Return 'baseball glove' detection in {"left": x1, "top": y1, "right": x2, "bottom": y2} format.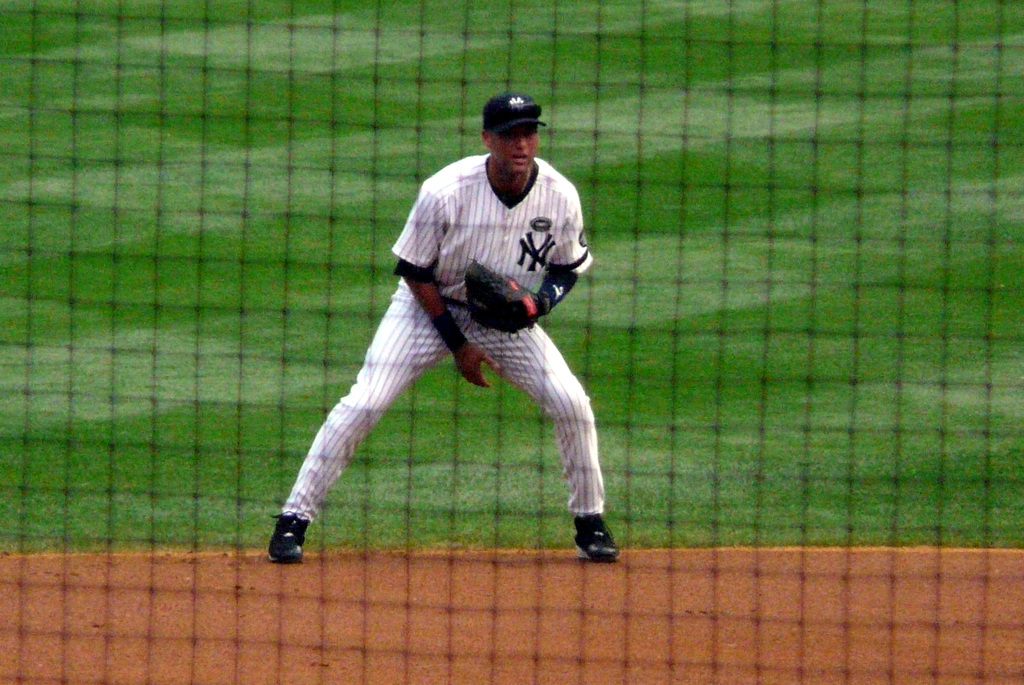
{"left": 466, "top": 256, "right": 542, "bottom": 341}.
